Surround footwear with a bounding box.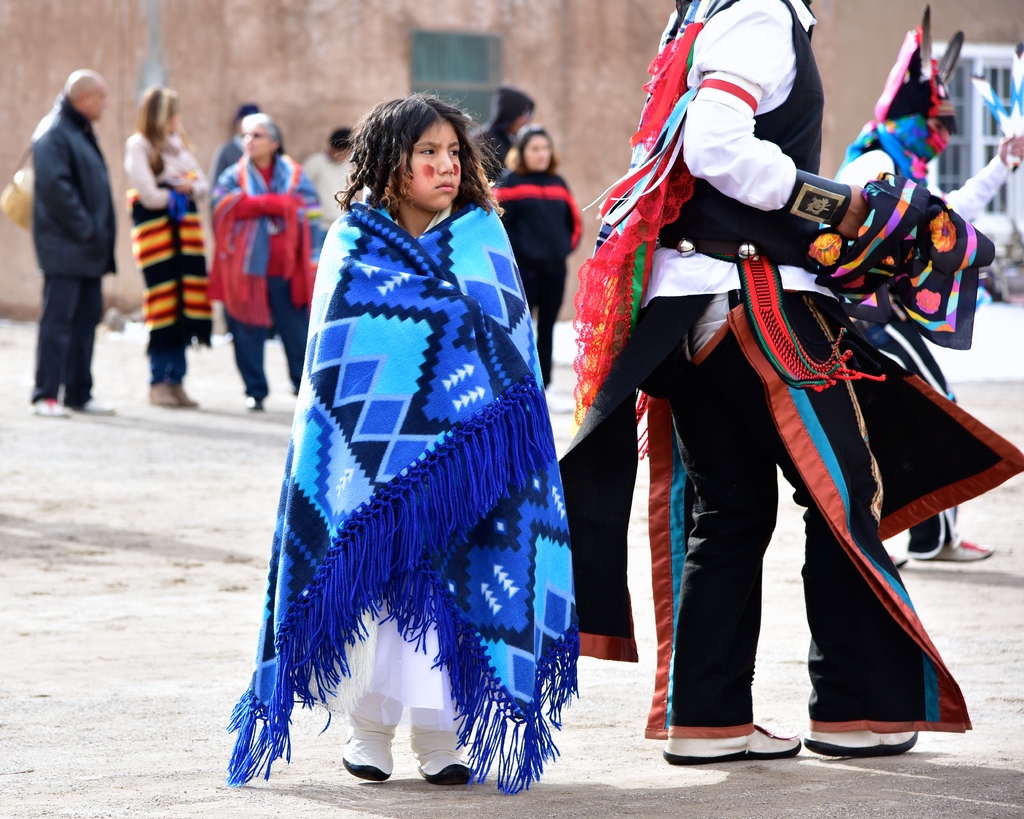
pyautogui.locateOnScreen(662, 725, 800, 767).
